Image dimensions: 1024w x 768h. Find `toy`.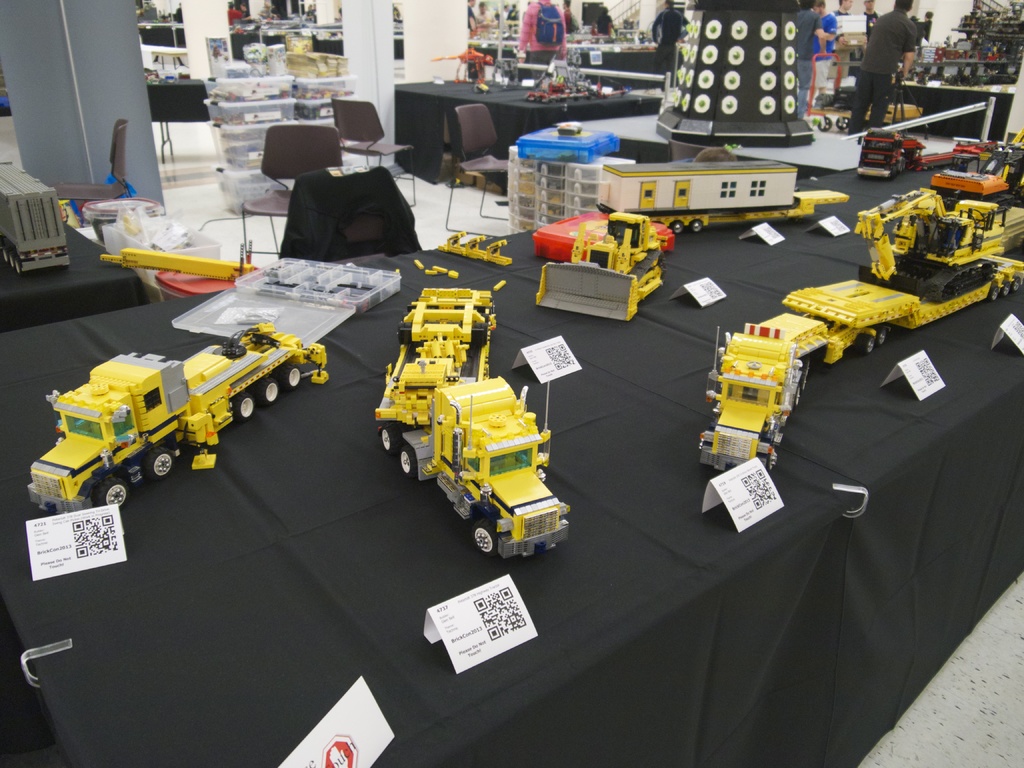
{"x1": 690, "y1": 246, "x2": 1021, "y2": 479}.
